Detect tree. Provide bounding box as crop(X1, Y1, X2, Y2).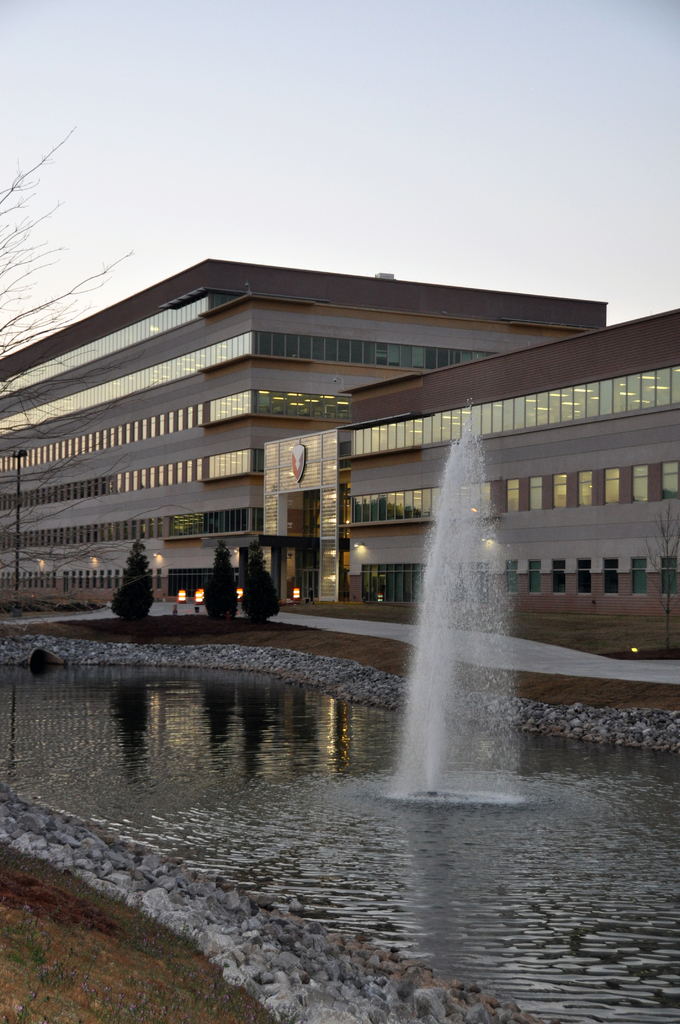
crop(97, 536, 159, 623).
